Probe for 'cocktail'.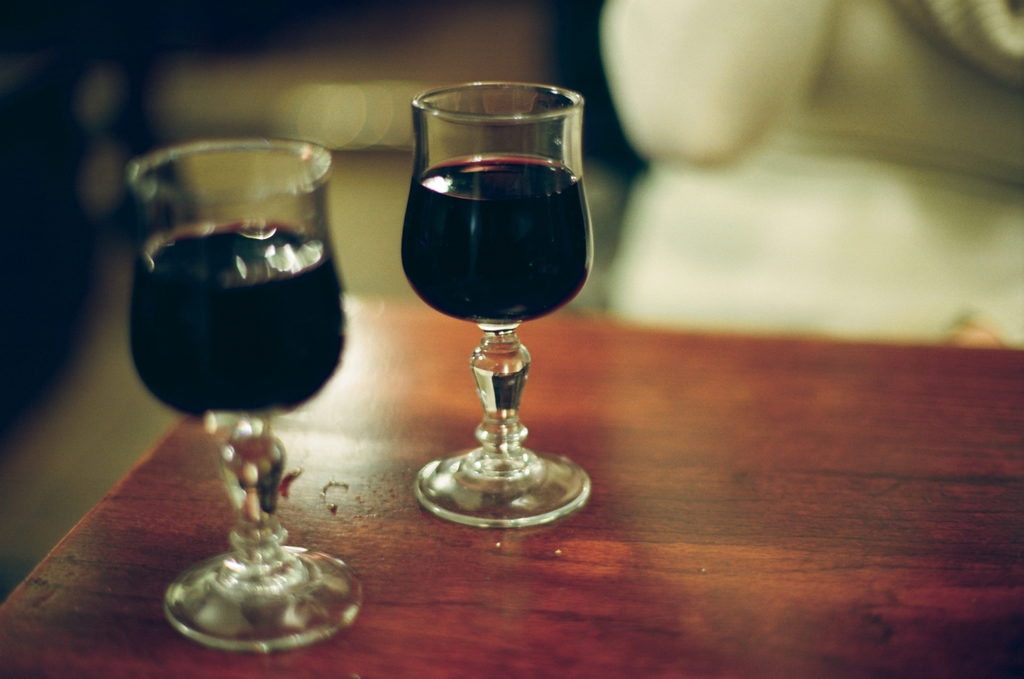
Probe result: (137,116,344,634).
